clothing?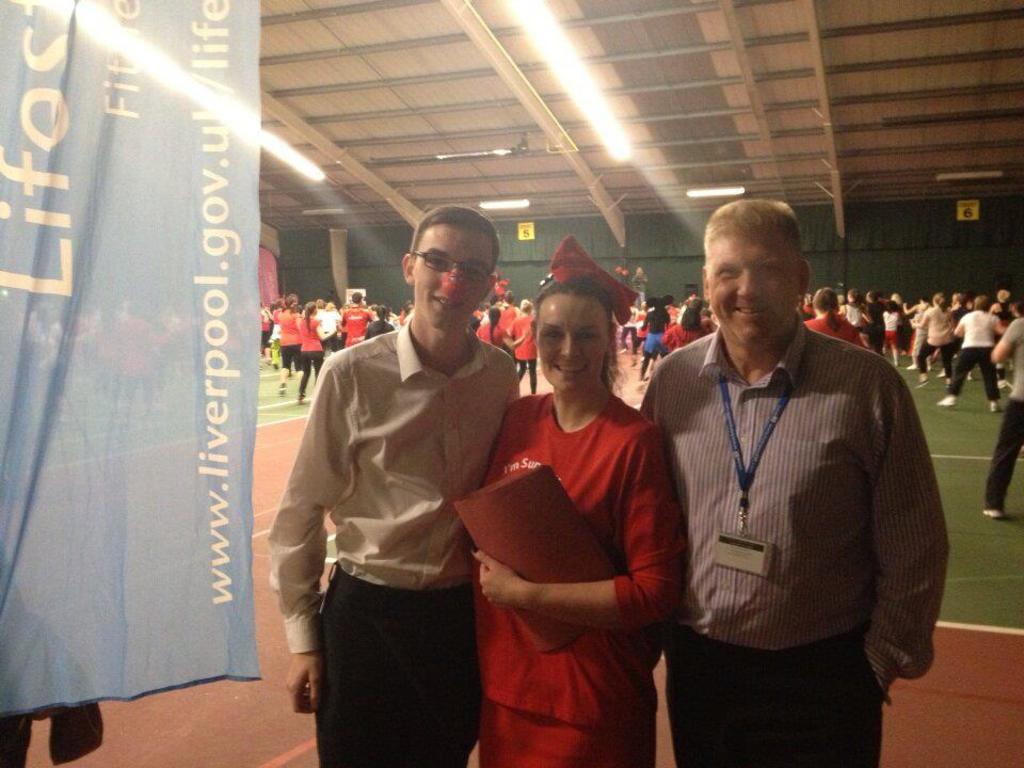
[315, 556, 470, 767]
